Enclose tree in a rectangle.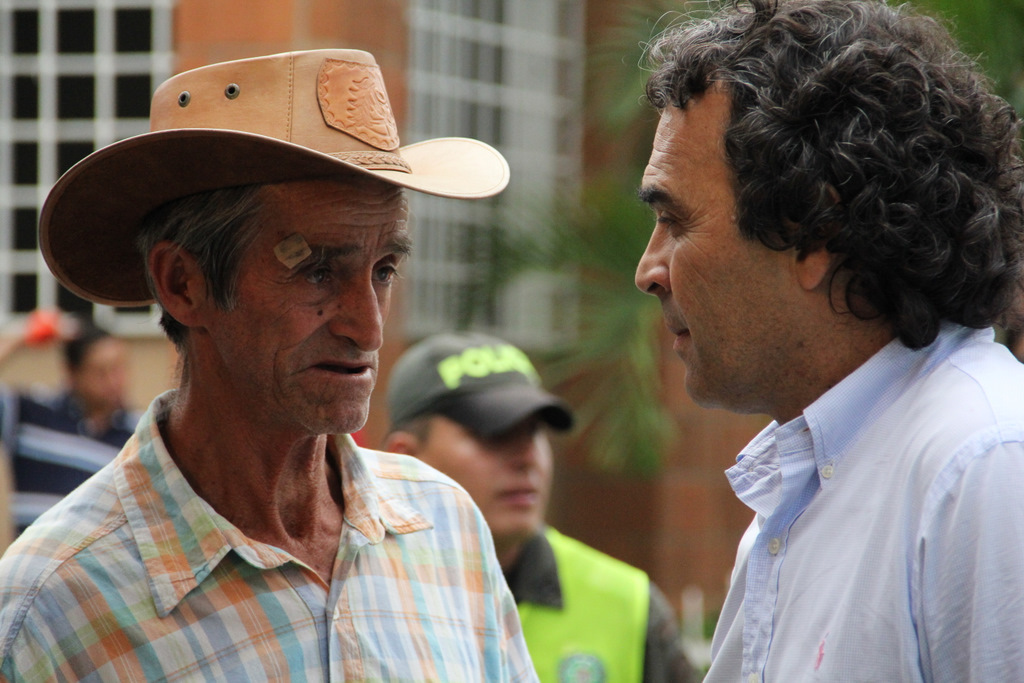
select_region(468, 4, 1023, 482).
